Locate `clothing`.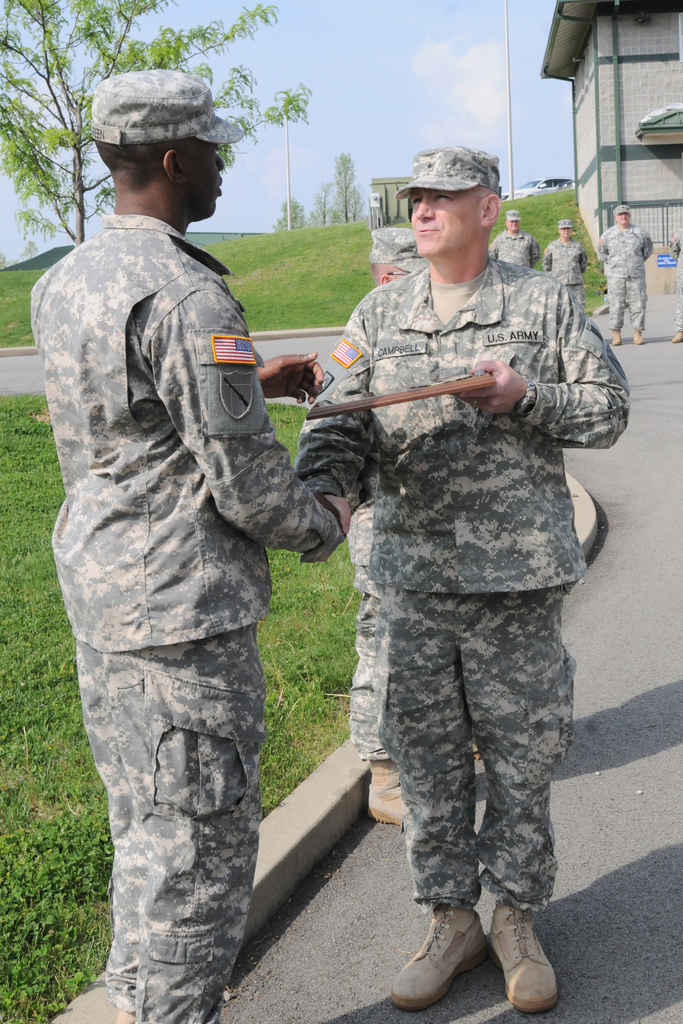
Bounding box: [x1=597, y1=223, x2=655, y2=333].
